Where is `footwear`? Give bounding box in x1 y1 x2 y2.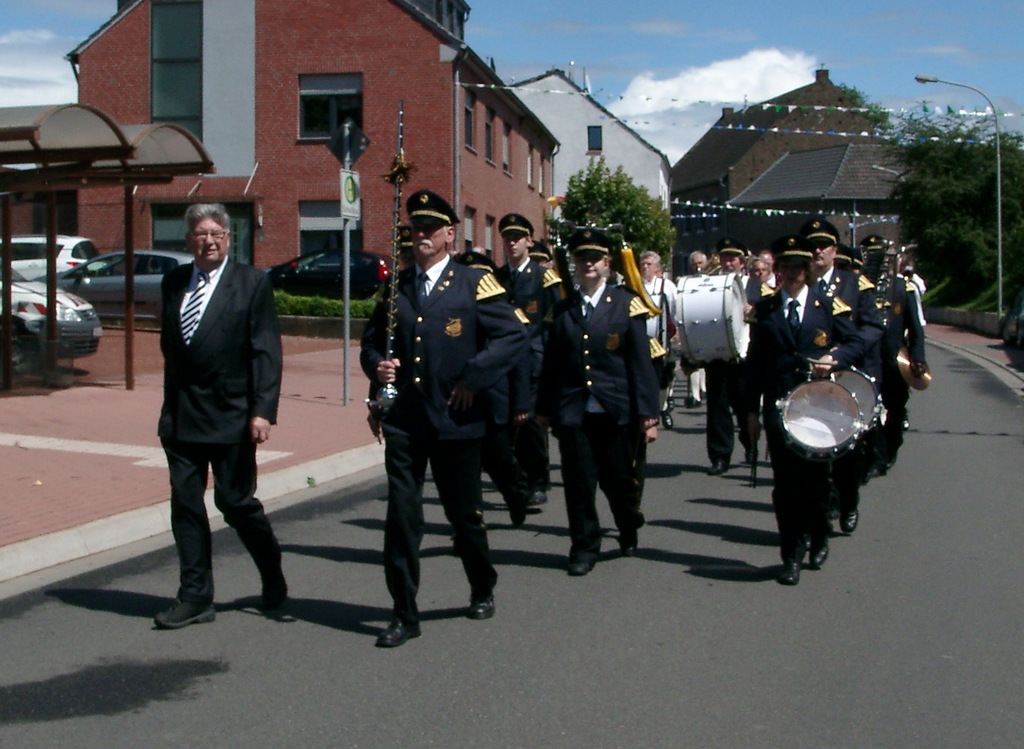
812 532 829 567.
